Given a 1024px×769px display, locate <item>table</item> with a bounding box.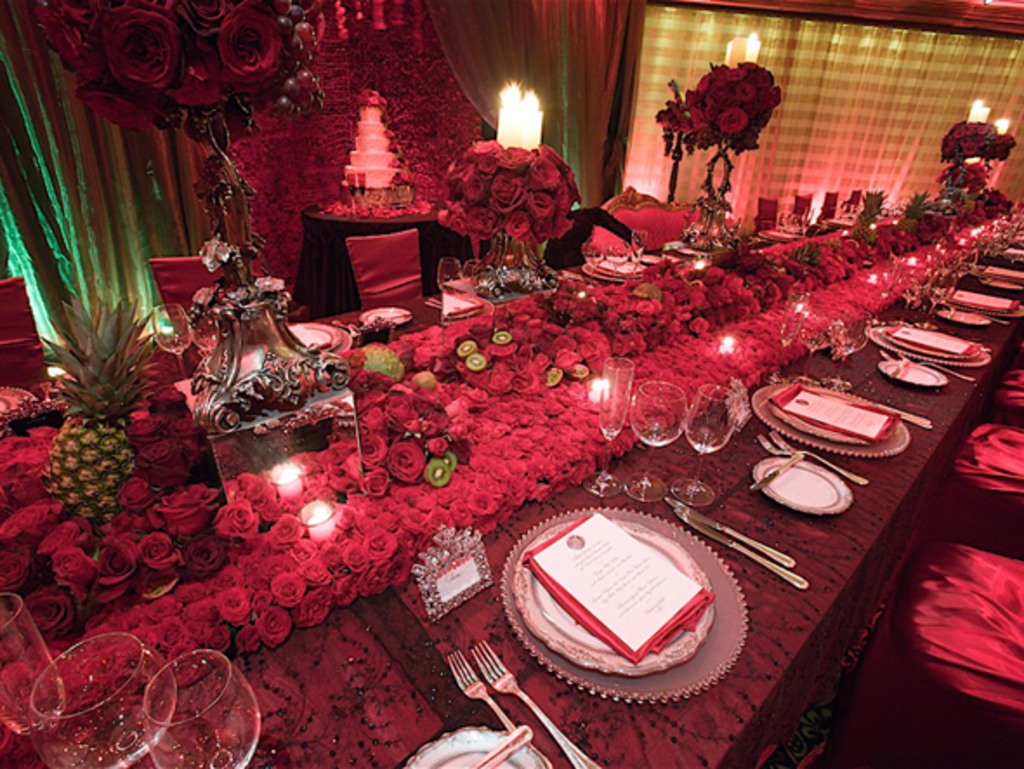
Located: bbox(33, 212, 1023, 752).
